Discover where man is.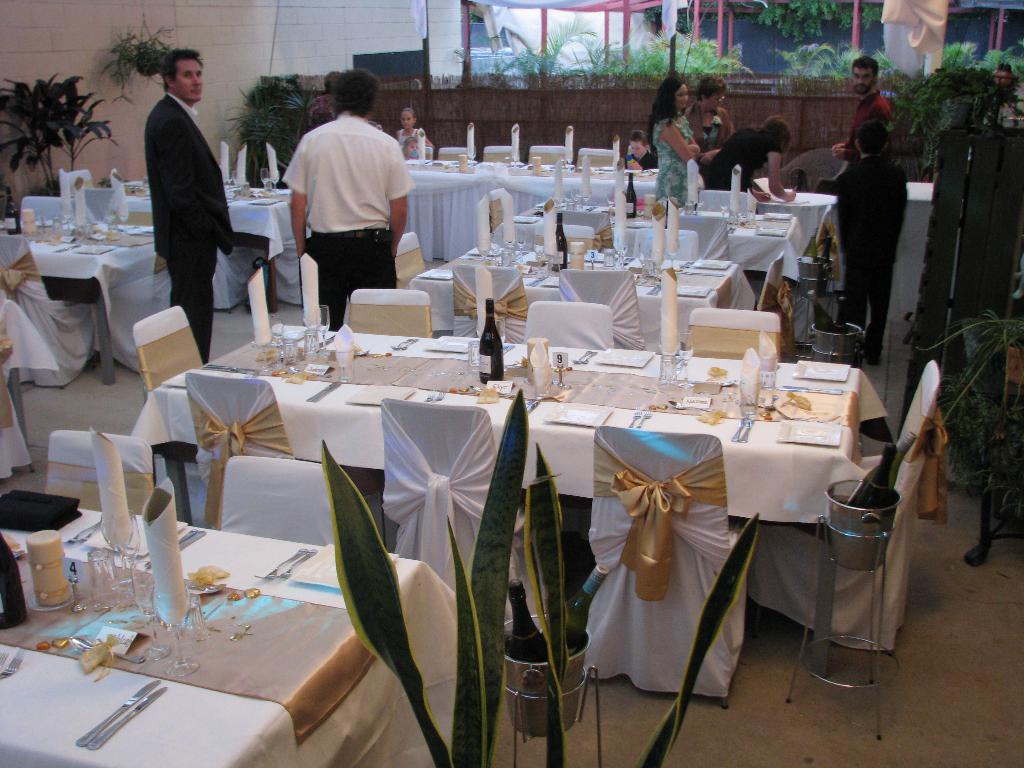
Discovered at region(831, 58, 892, 170).
